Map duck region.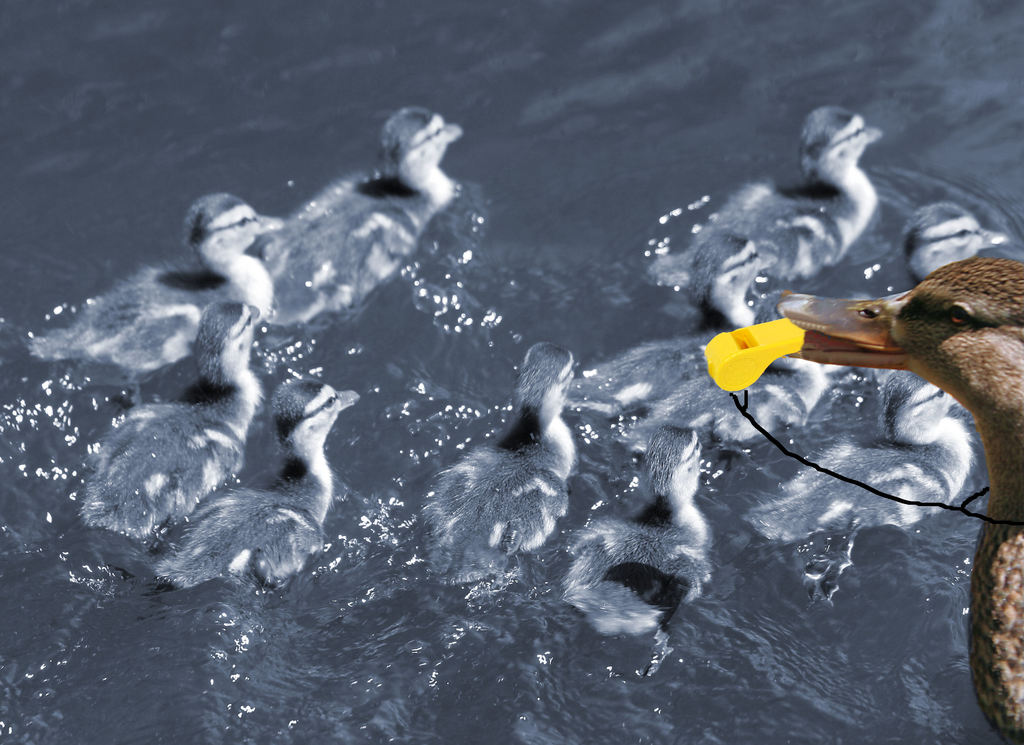
Mapped to box=[245, 102, 472, 348].
